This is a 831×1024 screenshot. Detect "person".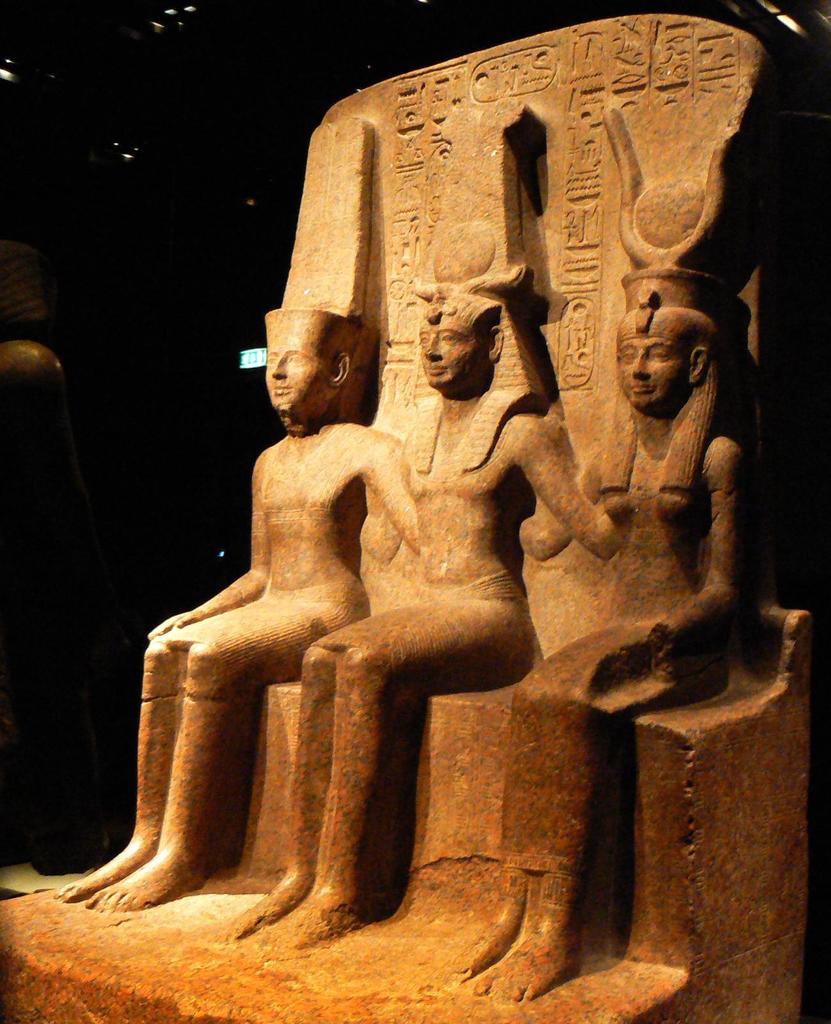
{"left": 52, "top": 305, "right": 418, "bottom": 916}.
